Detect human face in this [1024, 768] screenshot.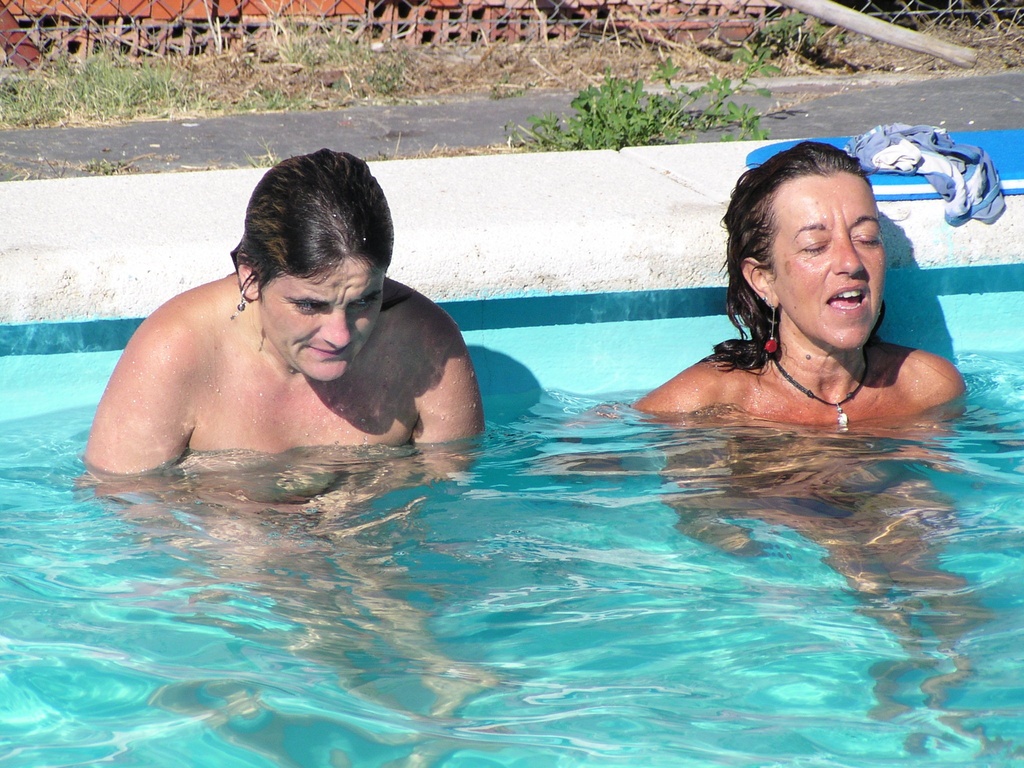
Detection: 257,257,385,381.
